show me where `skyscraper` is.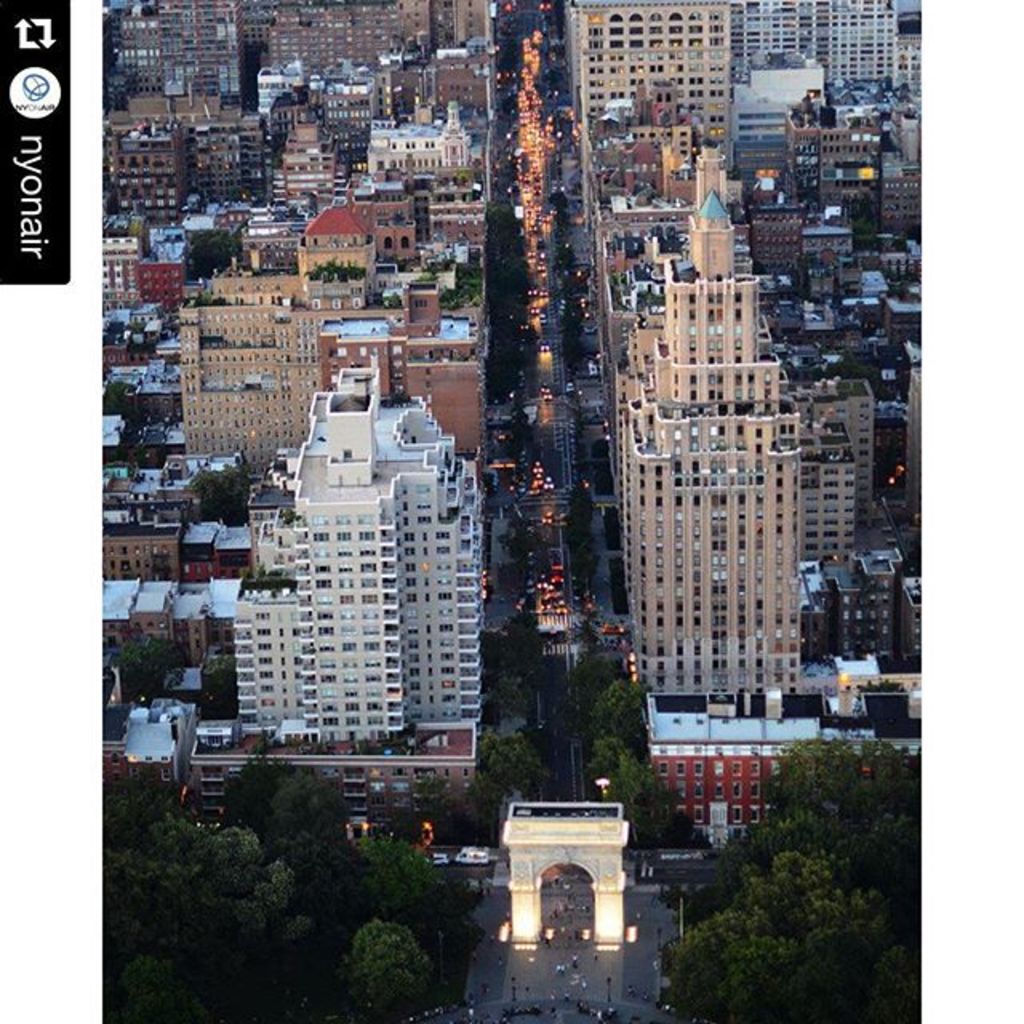
`skyscraper` is at 610:190:824:701.
